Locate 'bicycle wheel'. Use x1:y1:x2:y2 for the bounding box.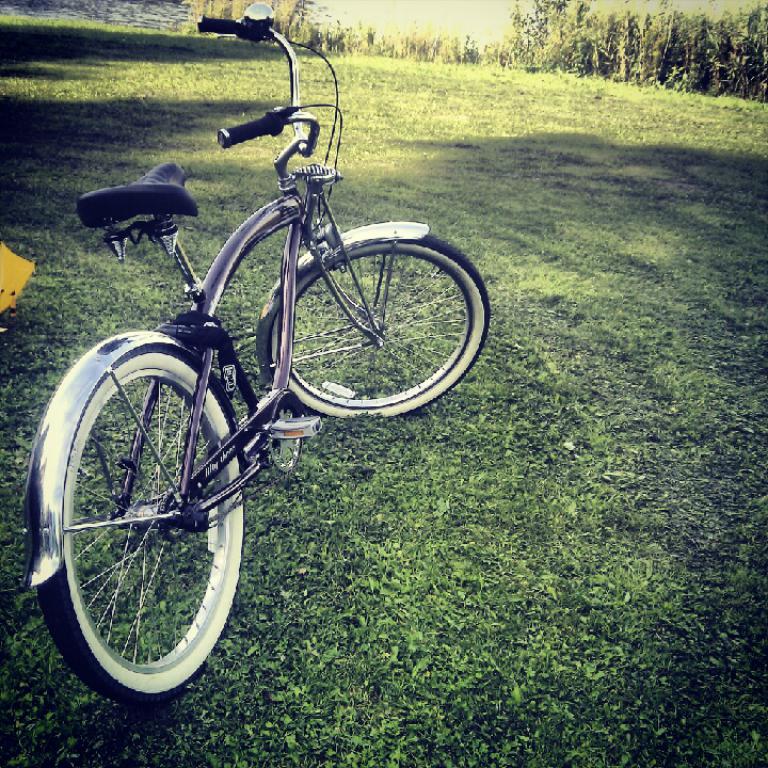
31:318:292:714.
